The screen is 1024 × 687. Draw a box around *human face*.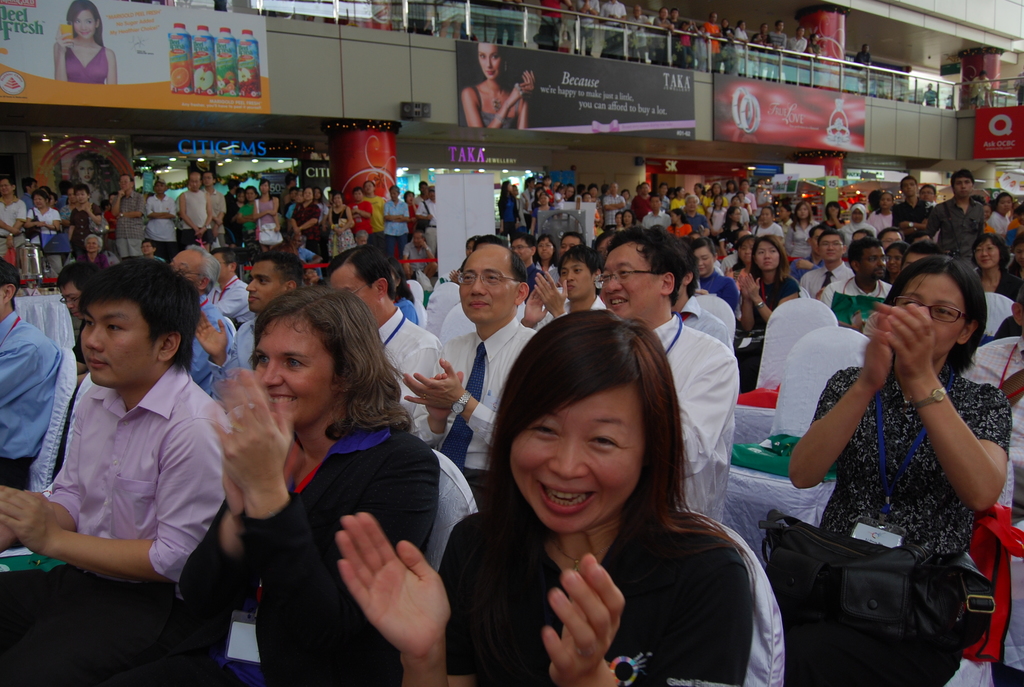
<box>246,262,278,312</box>.
